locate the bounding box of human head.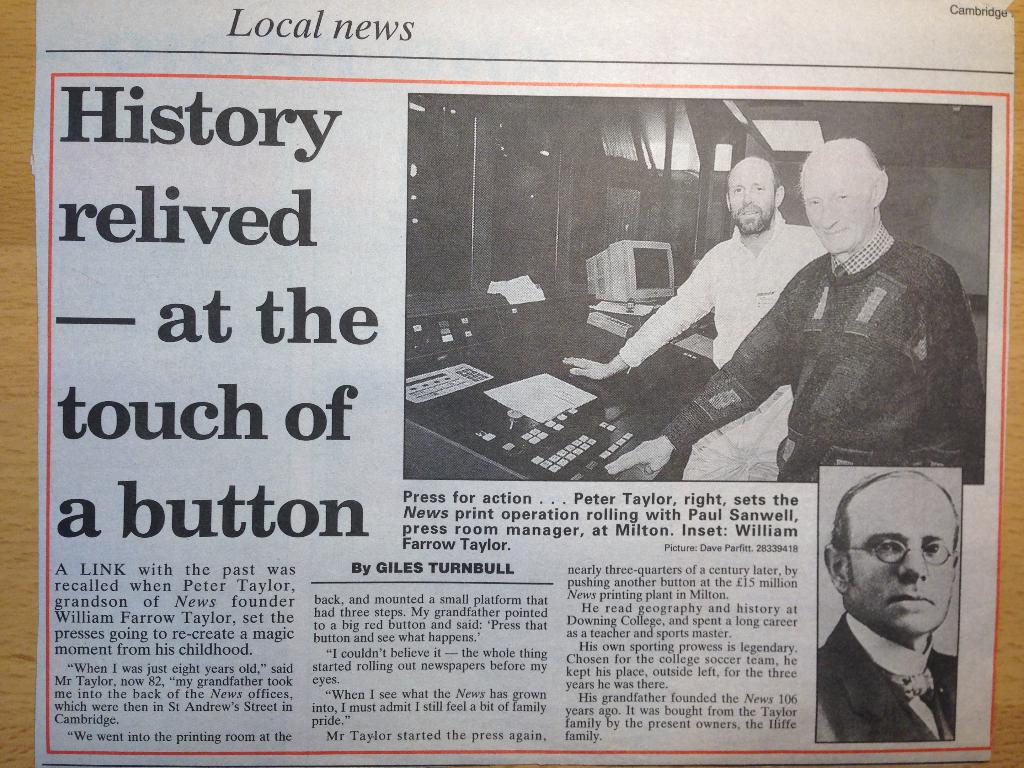
Bounding box: <box>721,157,789,237</box>.
